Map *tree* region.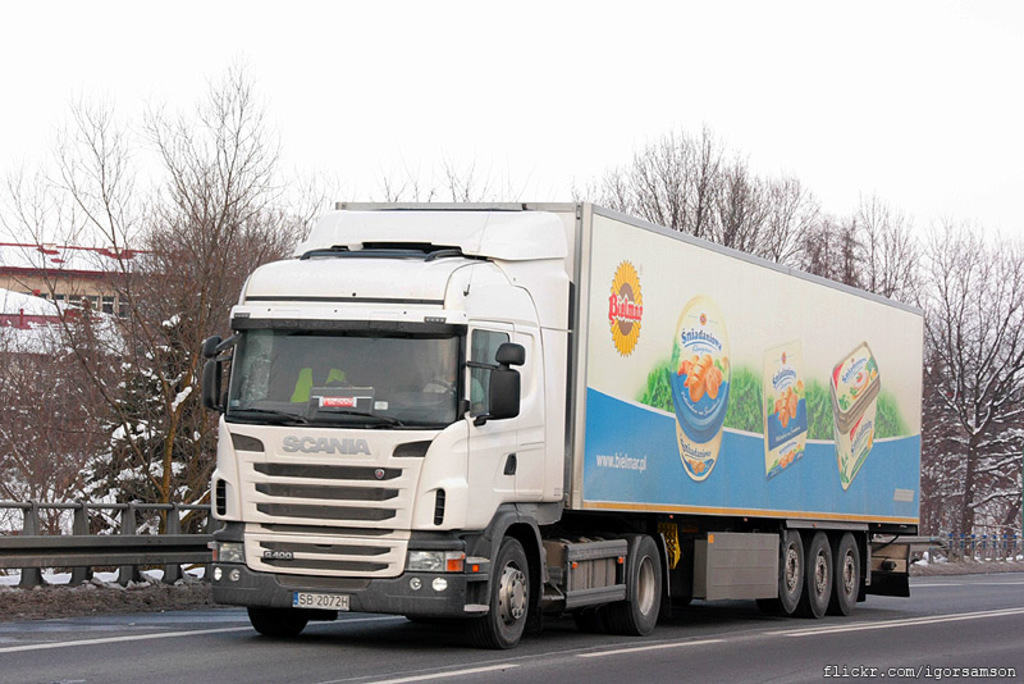
Mapped to x1=799, y1=191, x2=911, y2=306.
